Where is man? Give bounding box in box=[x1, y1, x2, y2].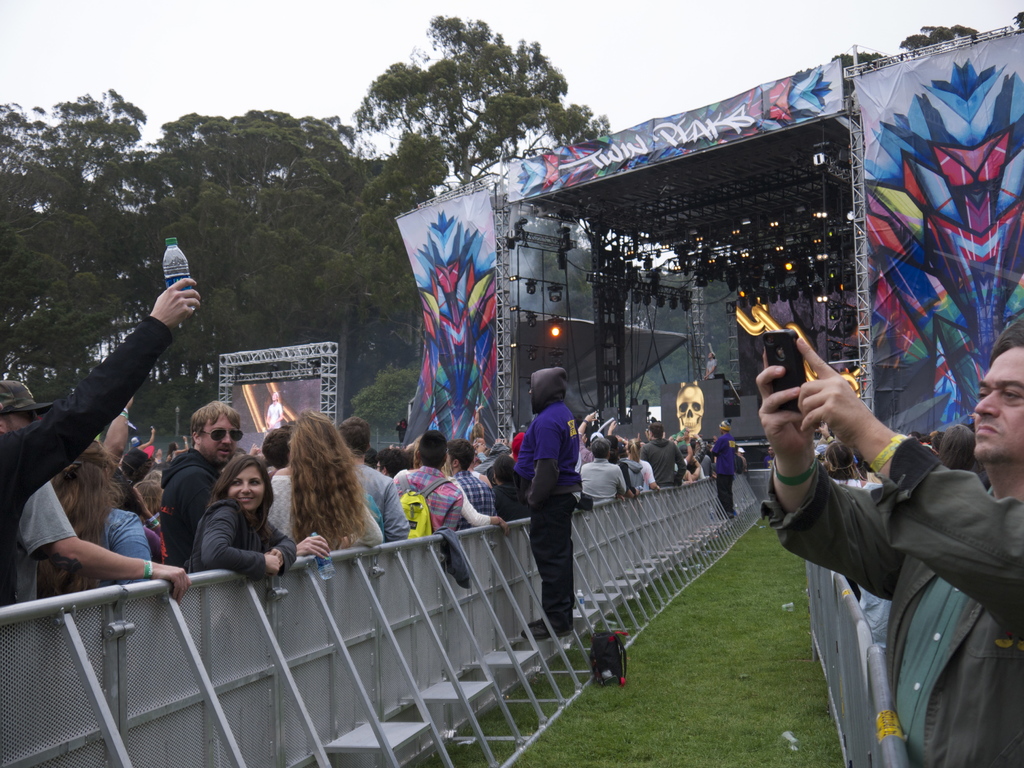
box=[646, 423, 689, 488].
